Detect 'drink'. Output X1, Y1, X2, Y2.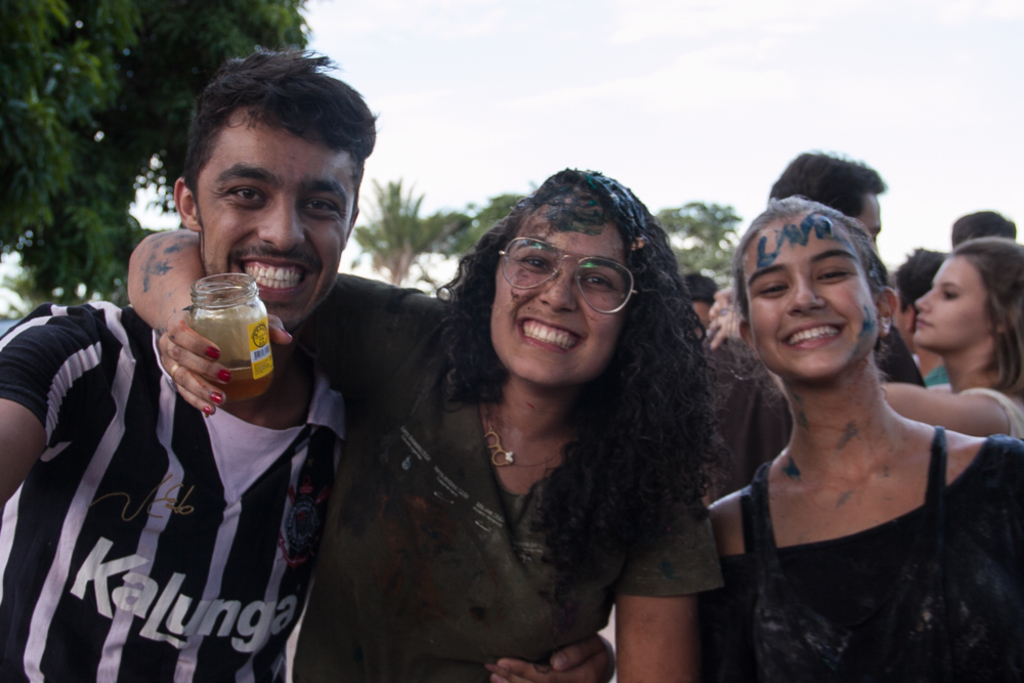
167, 267, 260, 389.
